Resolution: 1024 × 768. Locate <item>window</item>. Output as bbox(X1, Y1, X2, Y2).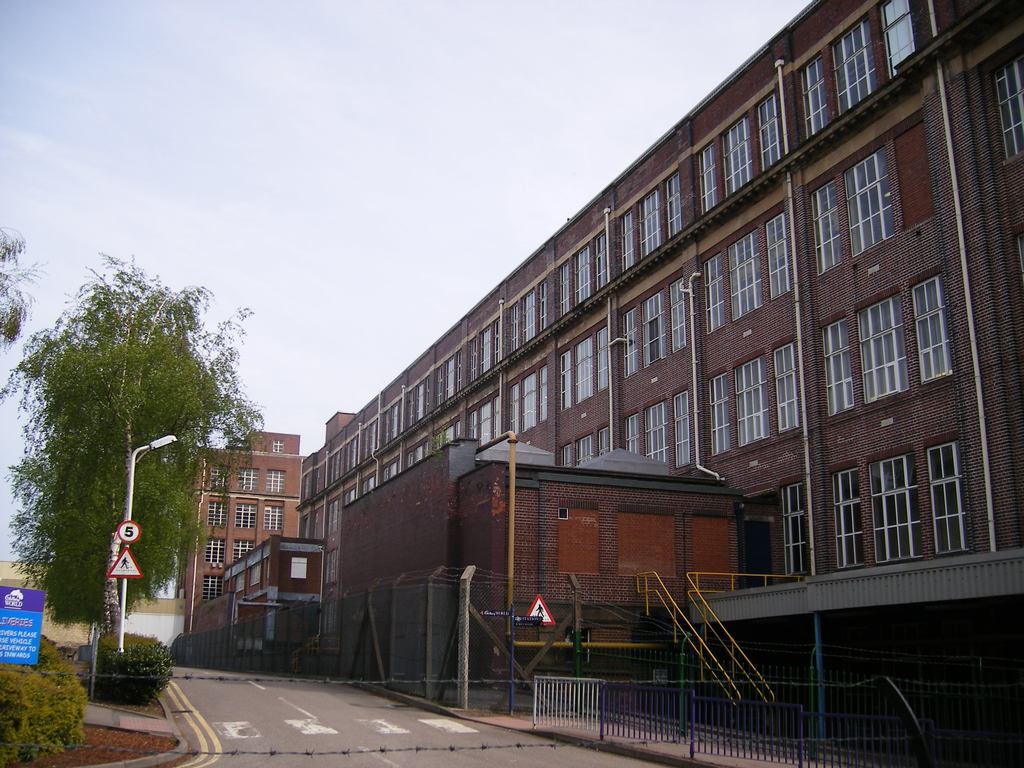
bbox(707, 369, 728, 455).
